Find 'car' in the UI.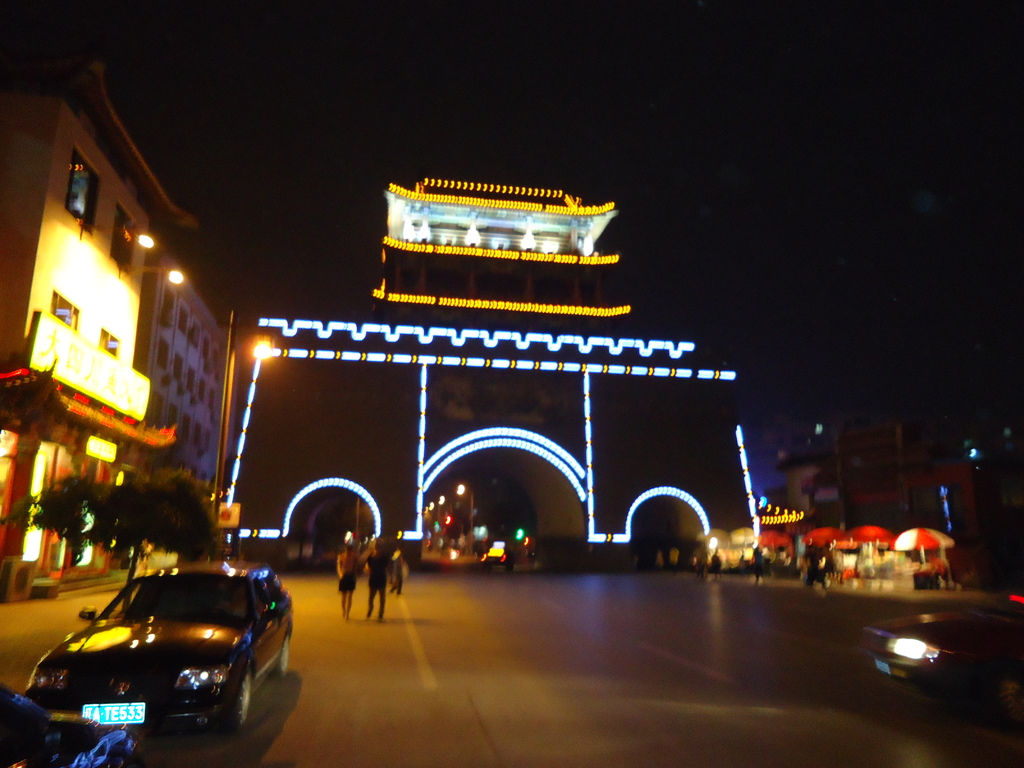
UI element at {"x1": 0, "y1": 683, "x2": 146, "y2": 767}.
